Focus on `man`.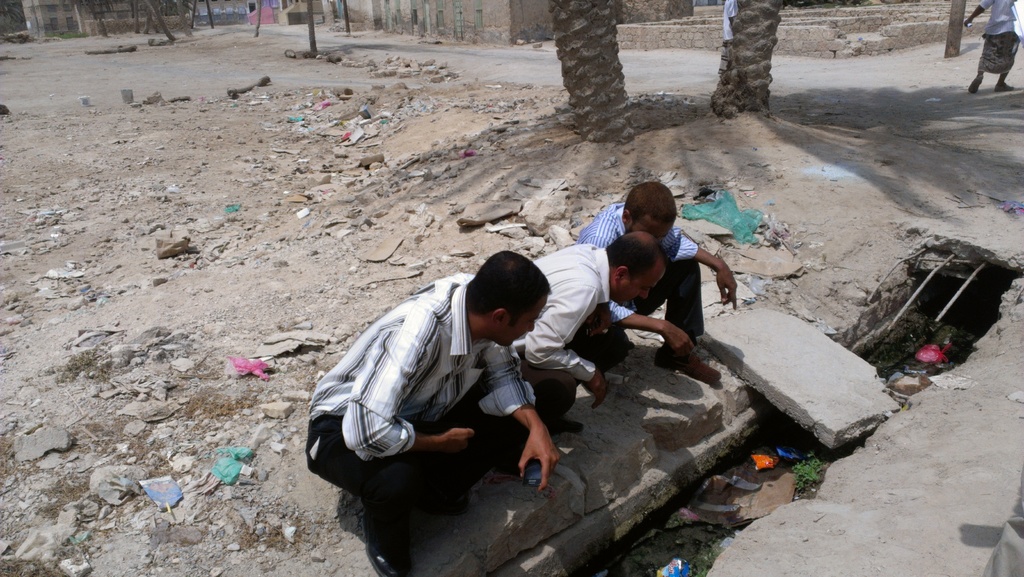
Focused at {"x1": 508, "y1": 226, "x2": 668, "y2": 440}.
